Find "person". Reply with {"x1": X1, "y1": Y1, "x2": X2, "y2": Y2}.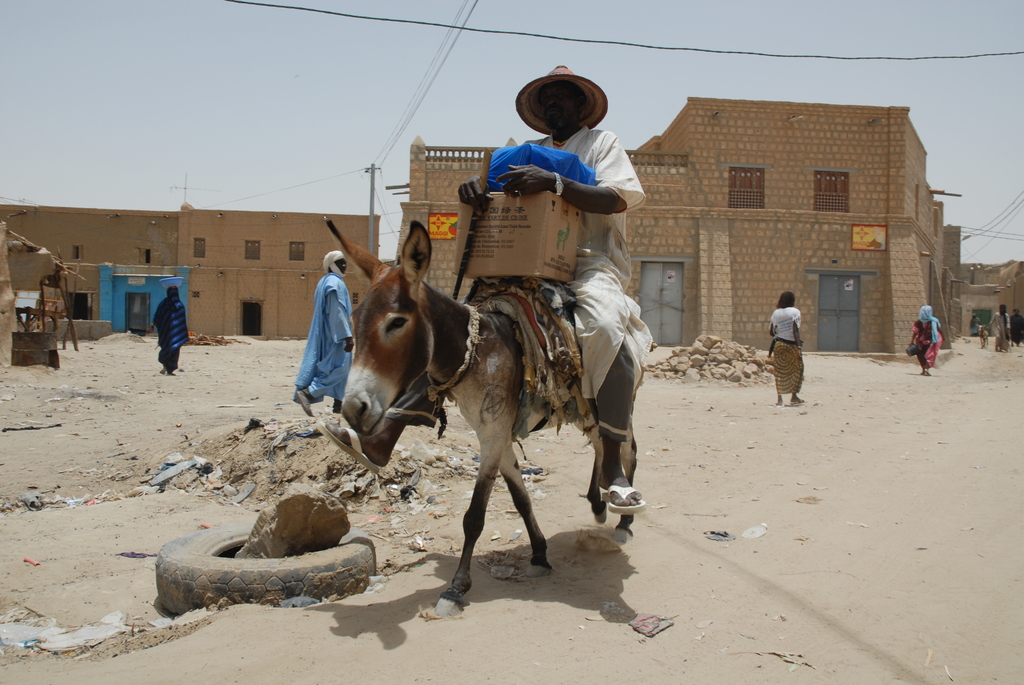
{"x1": 988, "y1": 306, "x2": 1012, "y2": 356}.
